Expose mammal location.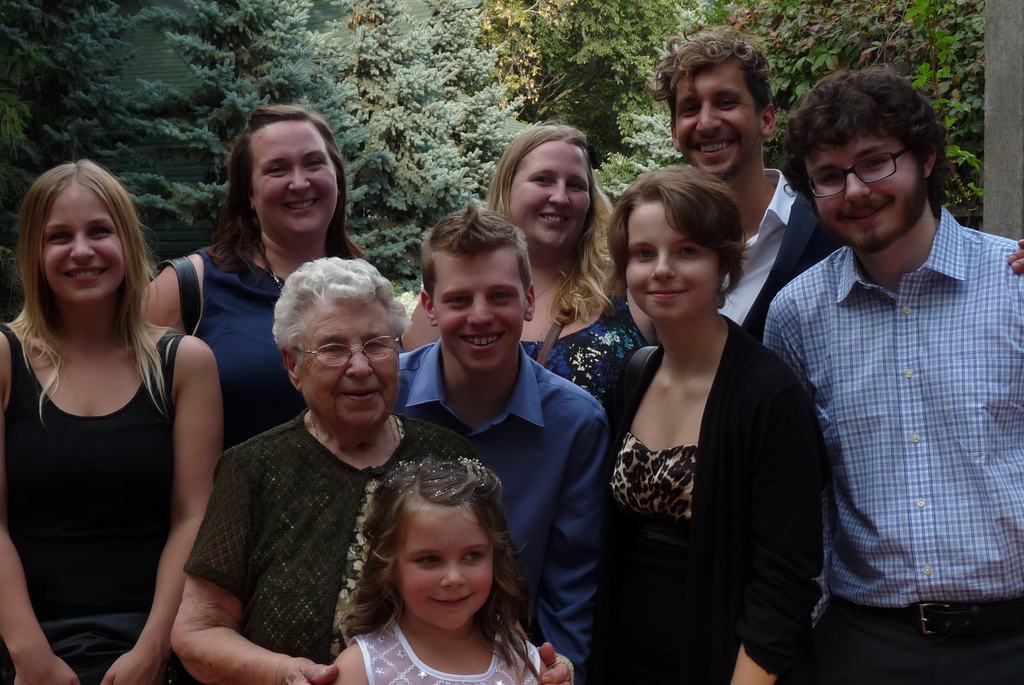
Exposed at {"left": 402, "top": 120, "right": 653, "bottom": 416}.
